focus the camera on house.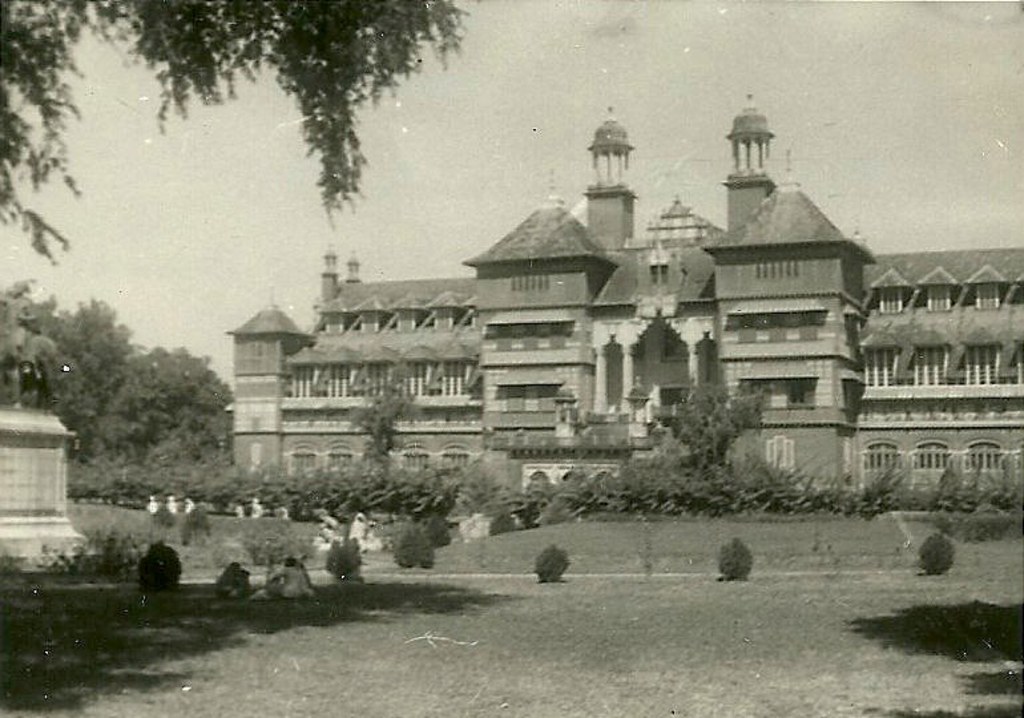
Focus region: box=[217, 81, 1023, 505].
